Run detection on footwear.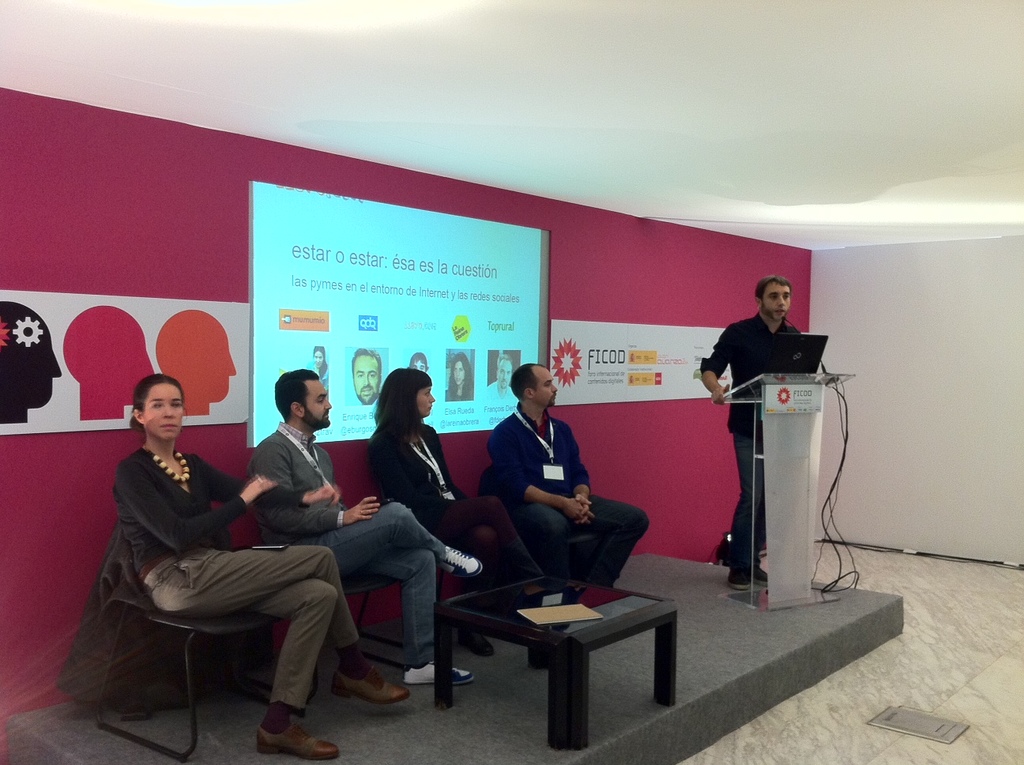
Result: (x1=439, y1=545, x2=486, y2=583).
